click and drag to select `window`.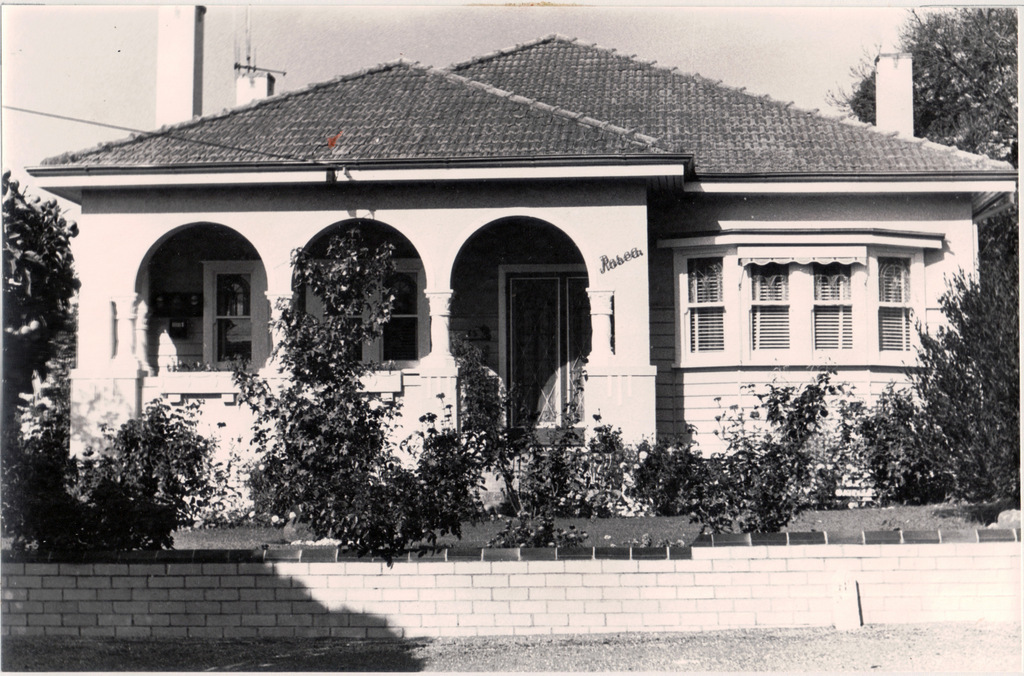
Selection: {"x1": 875, "y1": 247, "x2": 916, "y2": 354}.
